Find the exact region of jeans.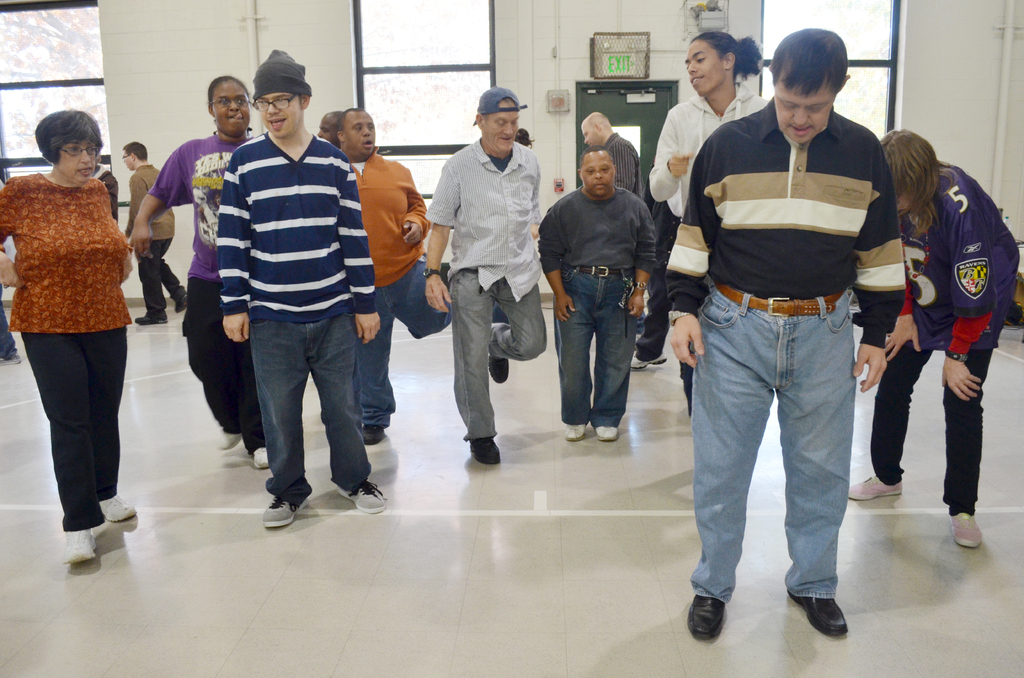
Exact region: Rect(252, 305, 364, 487).
